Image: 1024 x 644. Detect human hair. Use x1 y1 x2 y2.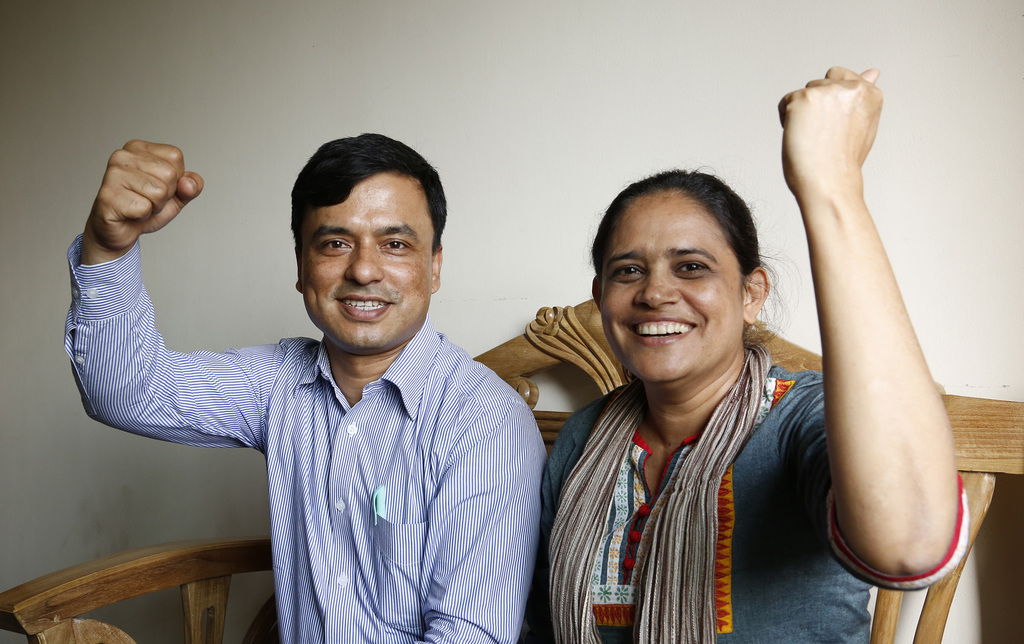
289 126 452 245.
